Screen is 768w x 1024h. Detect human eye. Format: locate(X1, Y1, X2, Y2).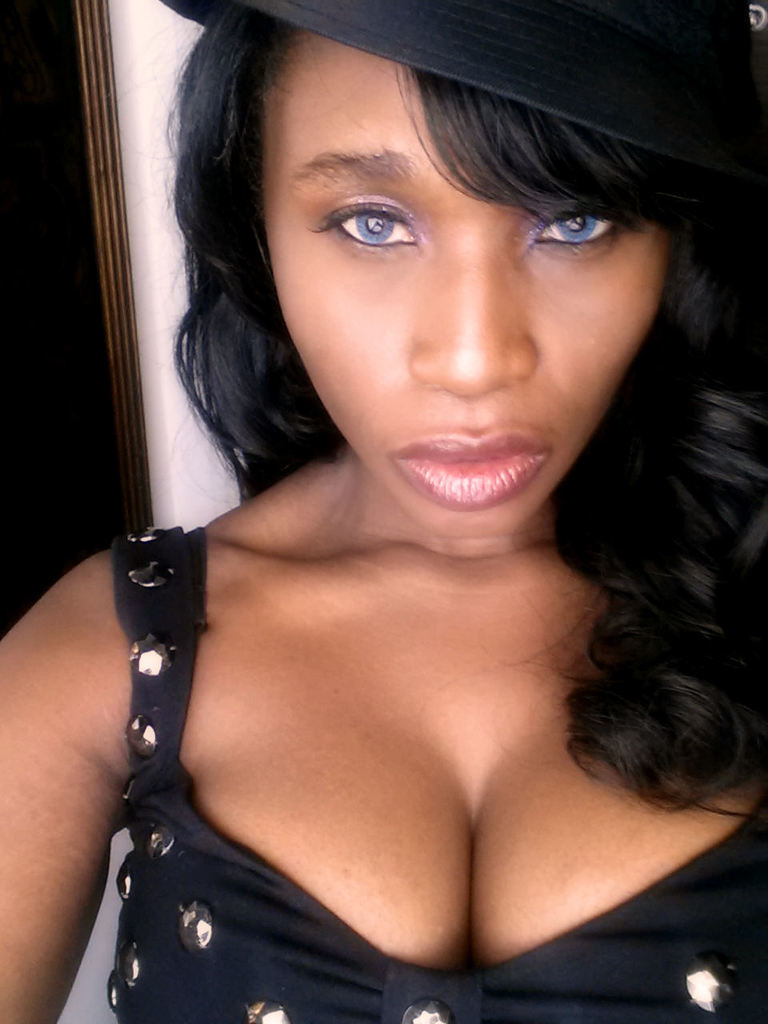
locate(522, 211, 620, 248).
